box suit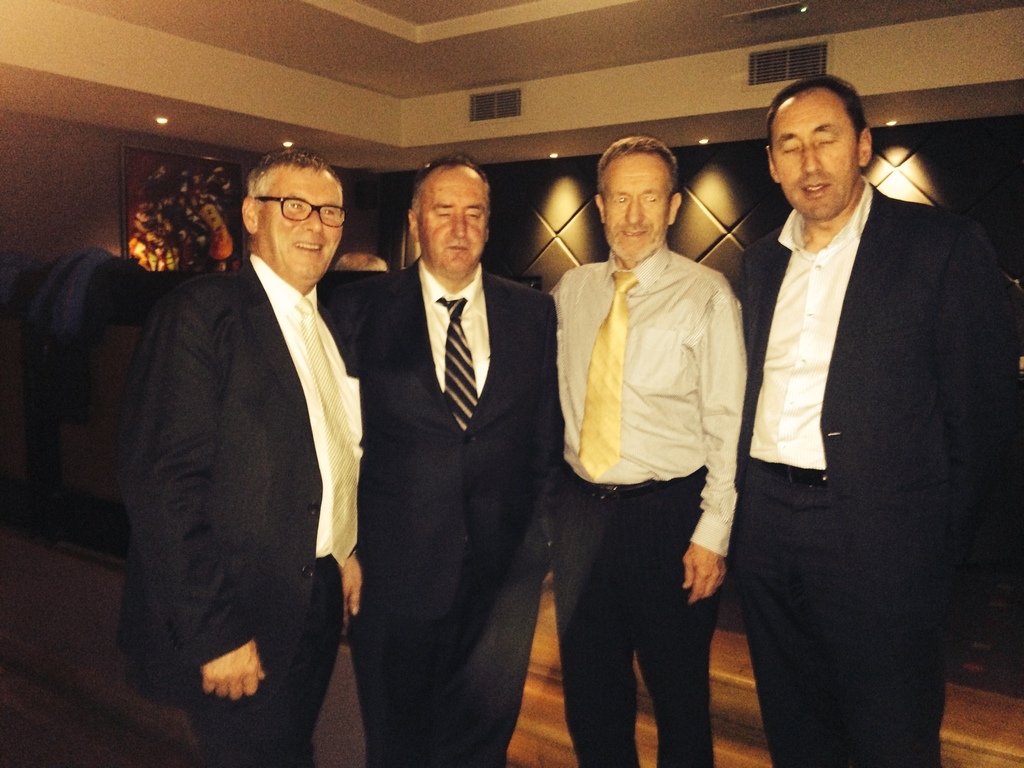
118/250/364/767
